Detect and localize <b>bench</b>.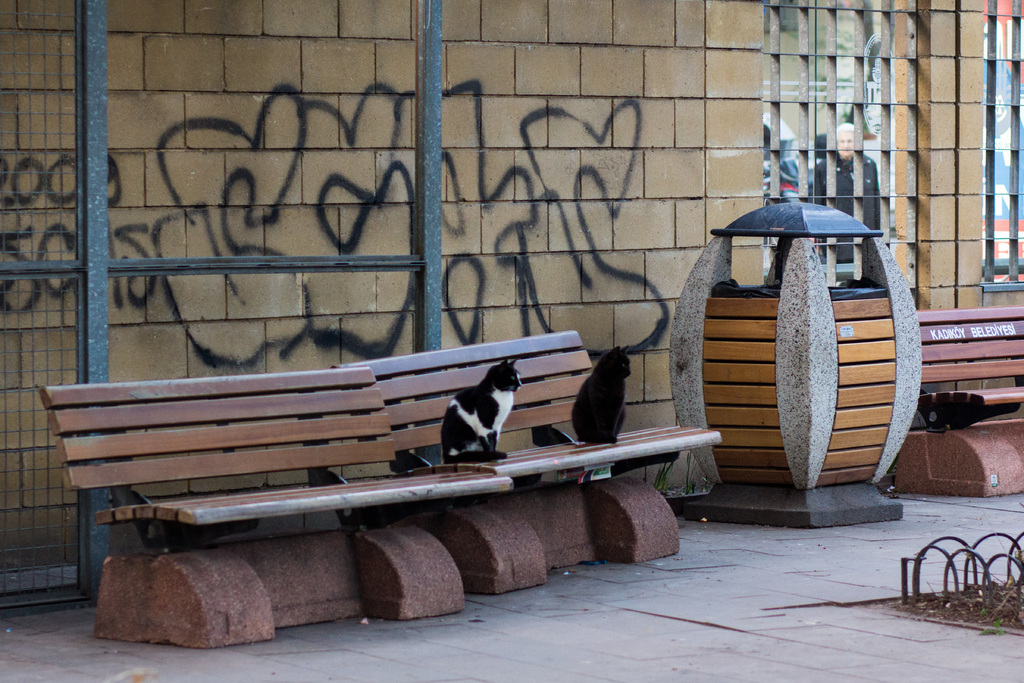
Localized at <region>325, 327, 719, 593</region>.
